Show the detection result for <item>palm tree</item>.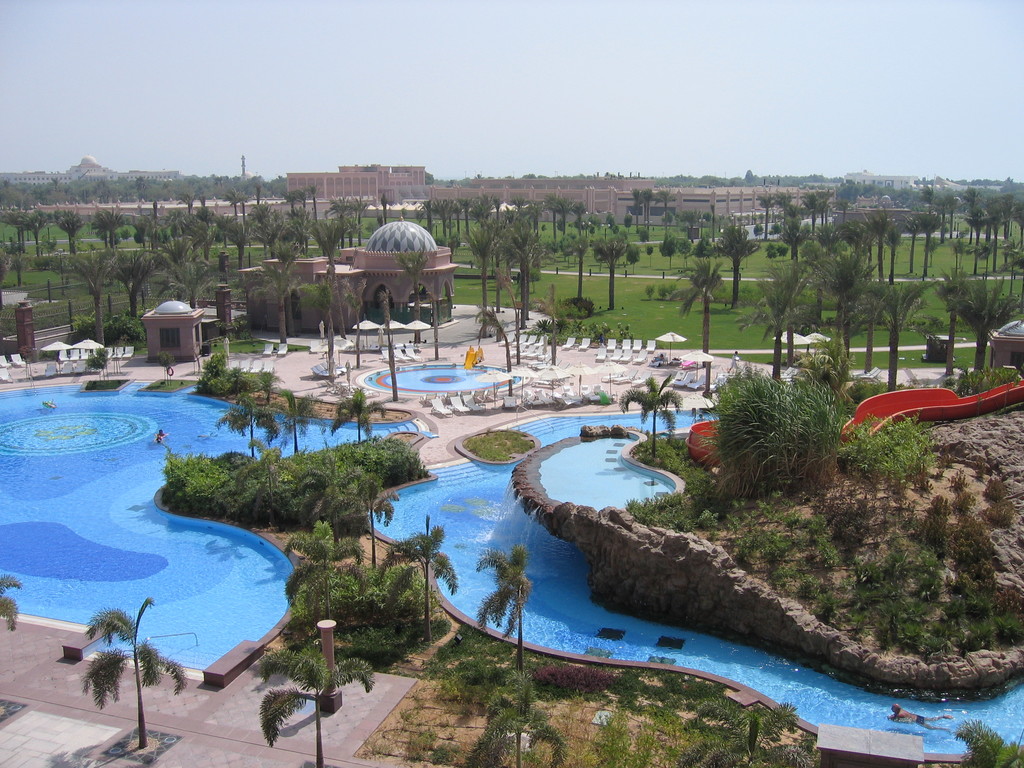
(x1=66, y1=244, x2=113, y2=340).
